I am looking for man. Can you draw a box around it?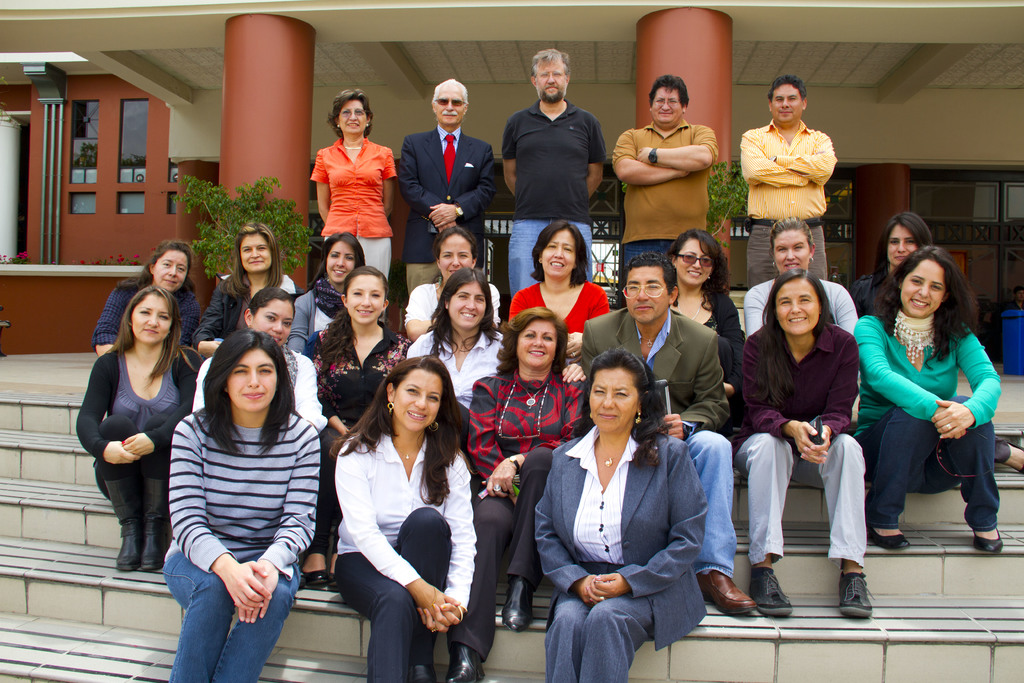
Sure, the bounding box is [737,86,849,241].
